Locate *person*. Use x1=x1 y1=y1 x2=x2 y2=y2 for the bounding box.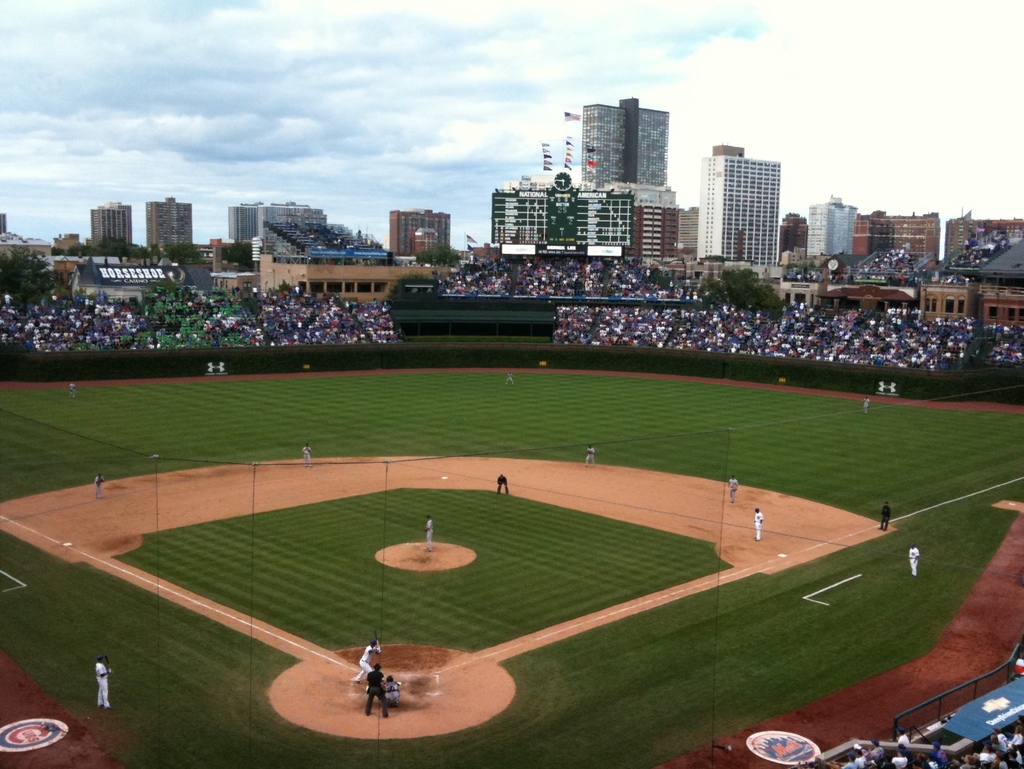
x1=862 y1=396 x2=870 y2=412.
